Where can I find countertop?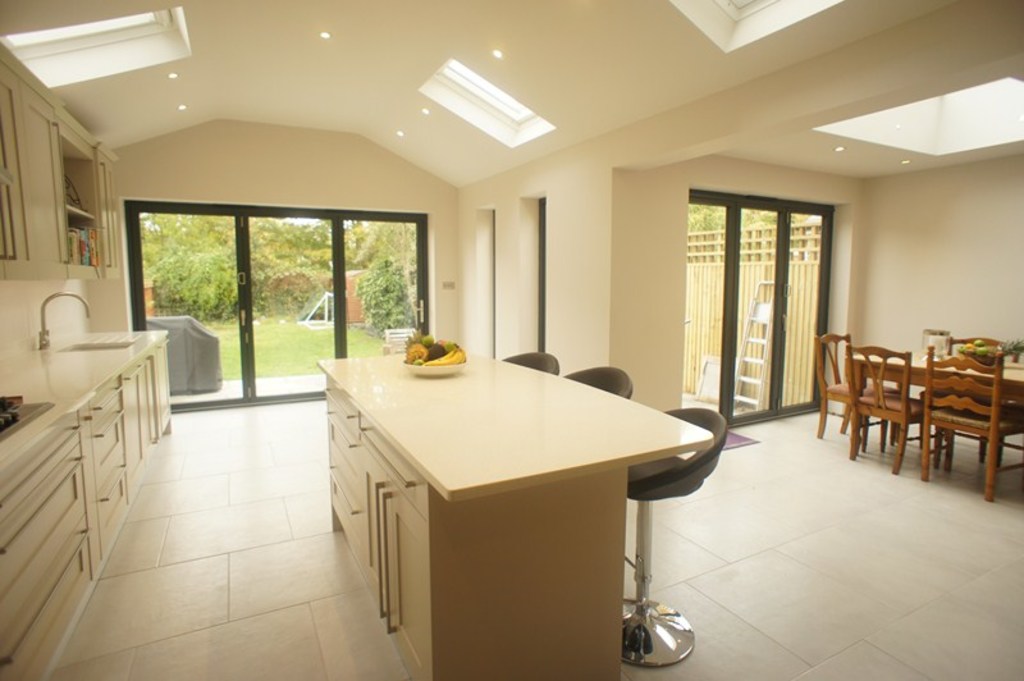
You can find it at crop(316, 353, 712, 506).
